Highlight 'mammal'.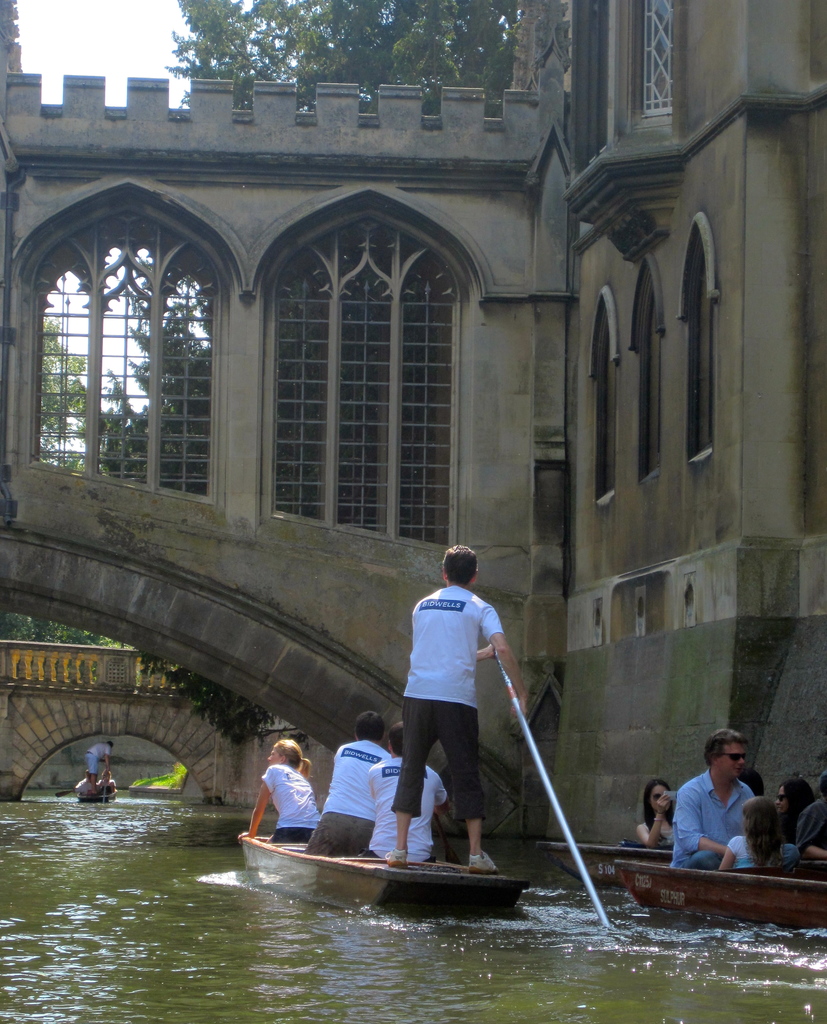
Highlighted region: BBox(88, 738, 112, 788).
